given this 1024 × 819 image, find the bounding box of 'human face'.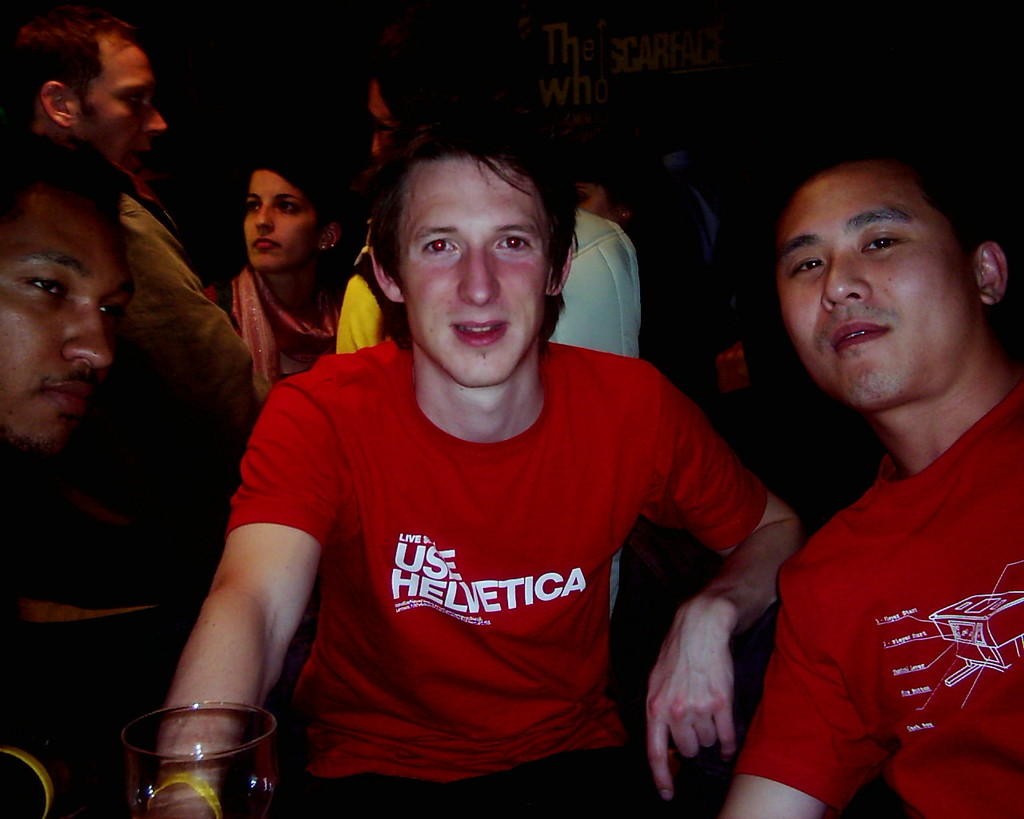
bbox=(0, 199, 132, 449).
